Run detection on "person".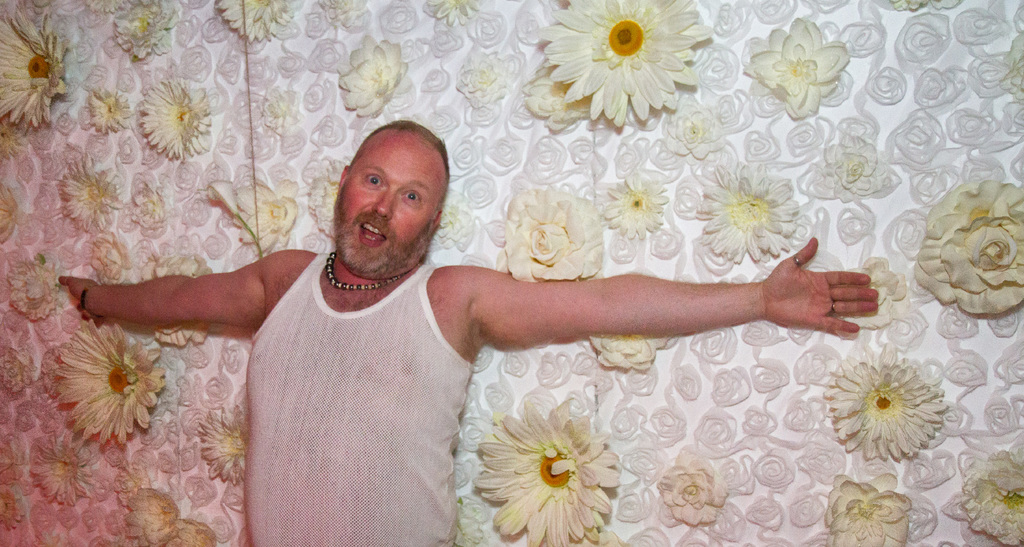
Result: [x1=66, y1=121, x2=873, y2=546].
